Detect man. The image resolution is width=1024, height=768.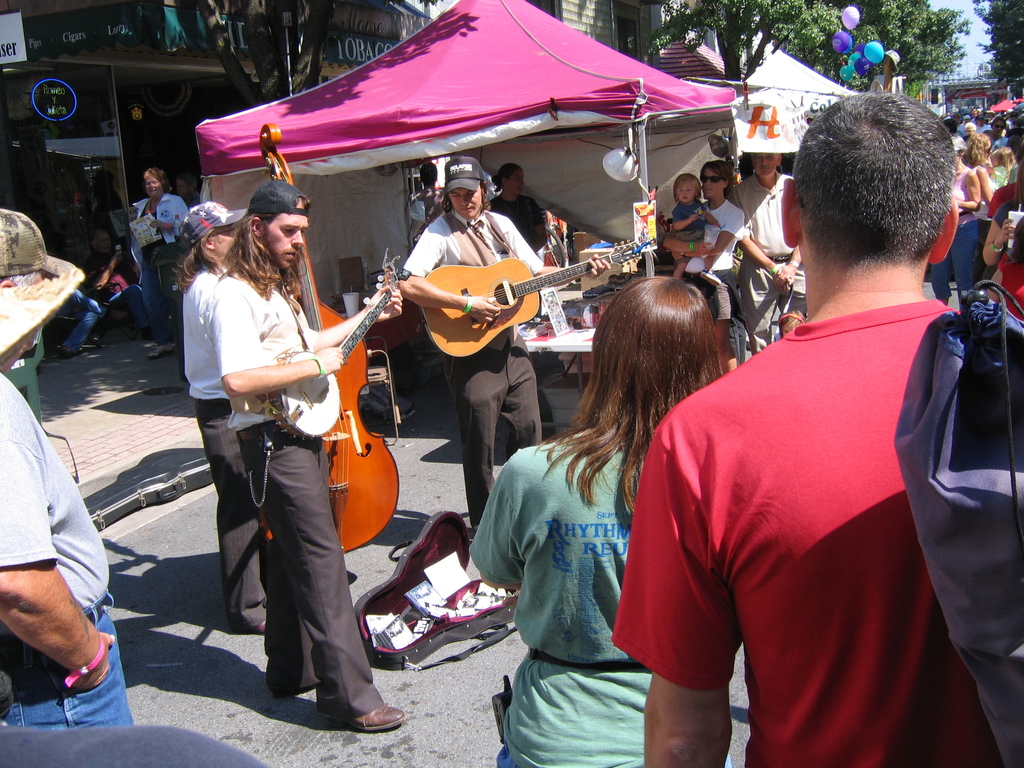
{"x1": 404, "y1": 156, "x2": 447, "y2": 241}.
